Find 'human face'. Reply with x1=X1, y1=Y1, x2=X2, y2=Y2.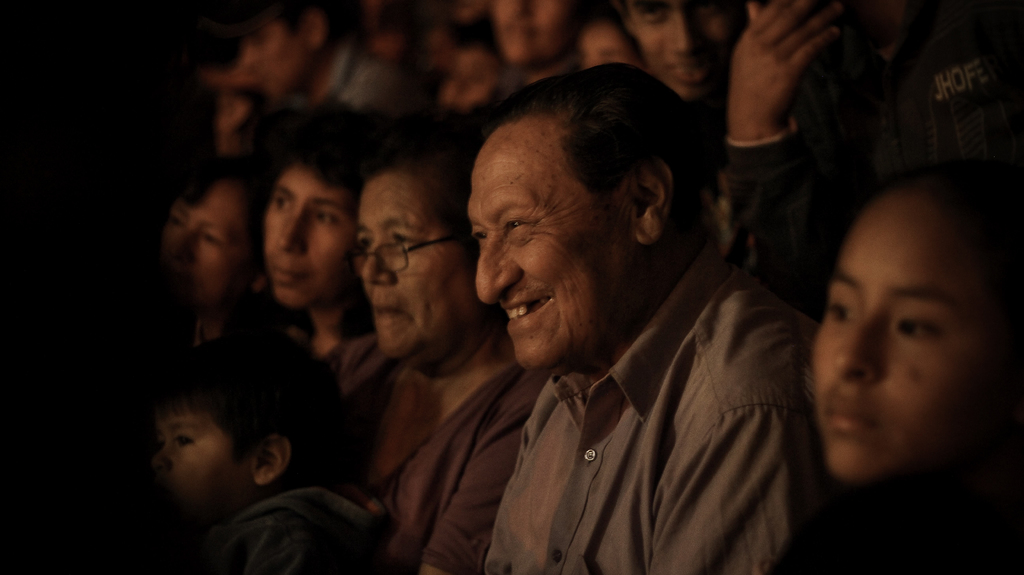
x1=169, y1=188, x2=249, y2=310.
